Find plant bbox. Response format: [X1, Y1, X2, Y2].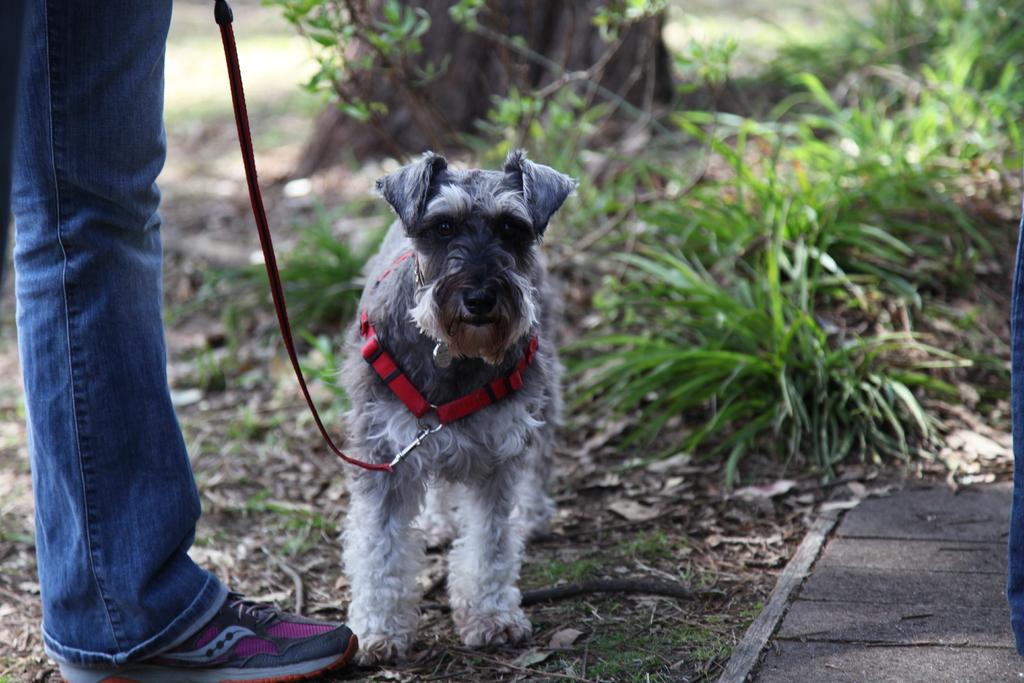
[672, 29, 748, 191].
